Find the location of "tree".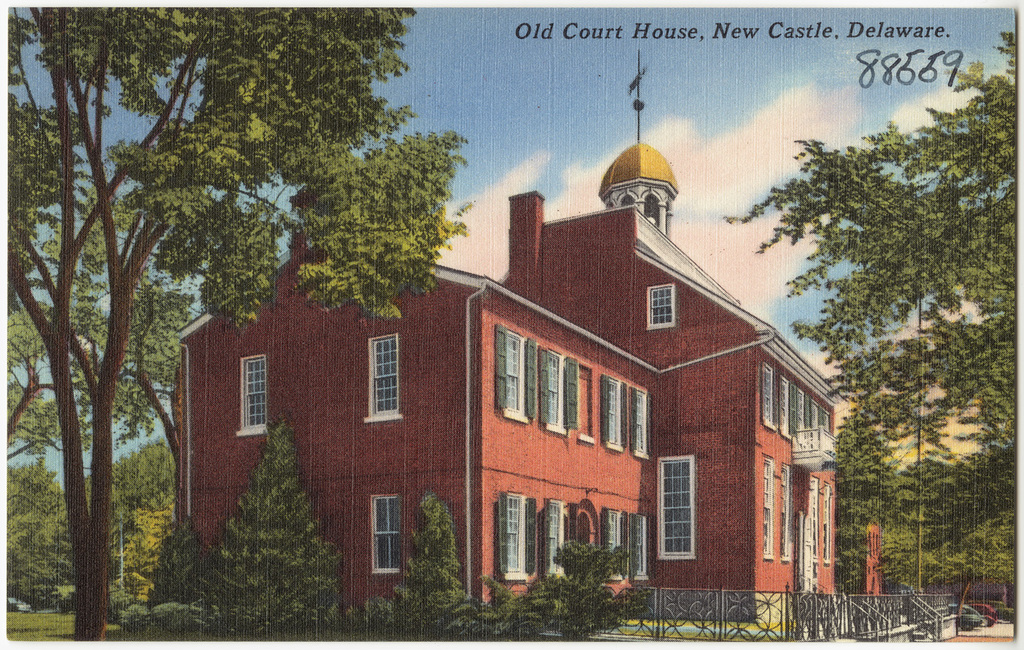
Location: (535, 538, 647, 638).
